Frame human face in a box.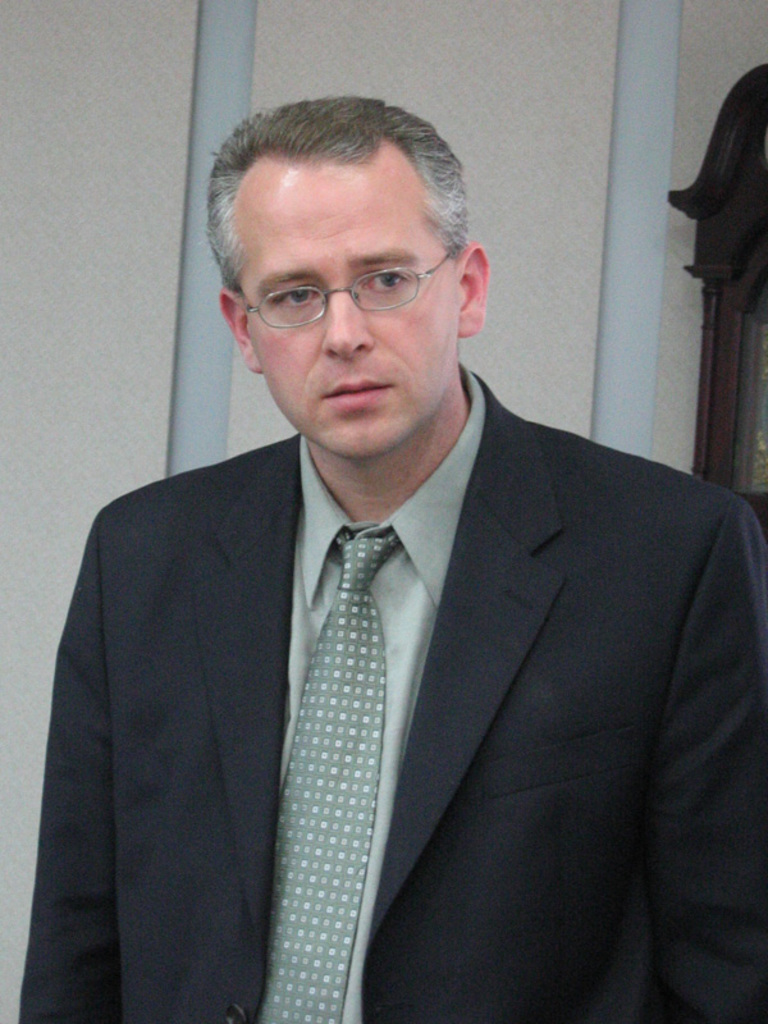
<box>233,150,452,444</box>.
